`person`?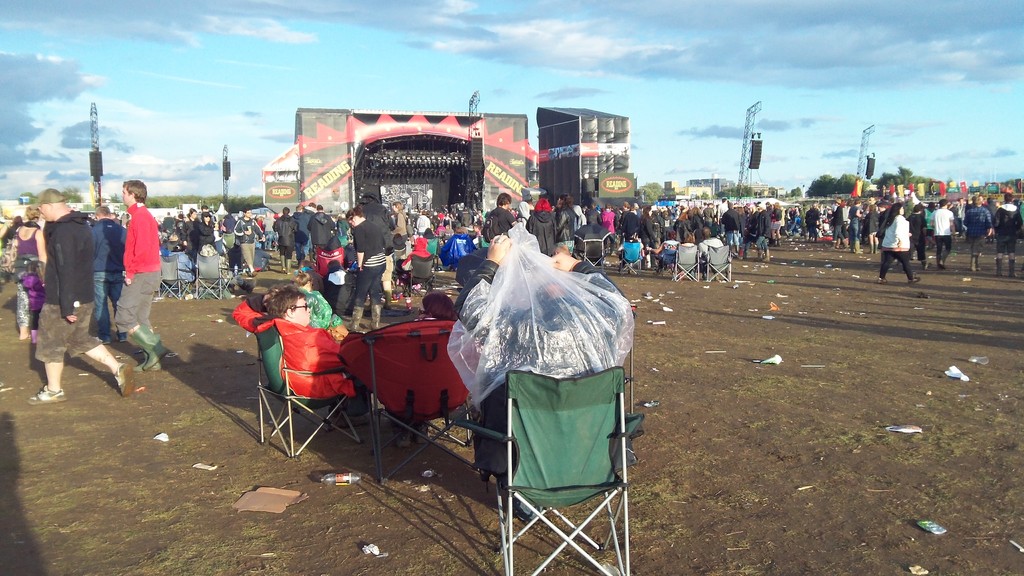
307, 206, 336, 255
